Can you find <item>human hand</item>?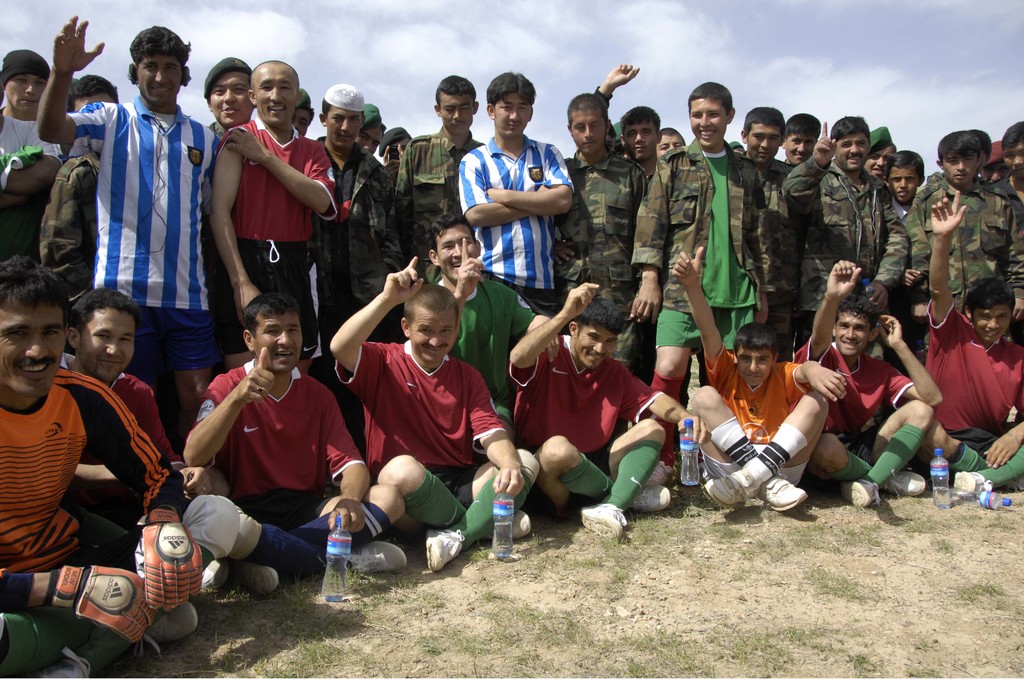
Yes, bounding box: [x1=804, y1=362, x2=849, y2=403].
